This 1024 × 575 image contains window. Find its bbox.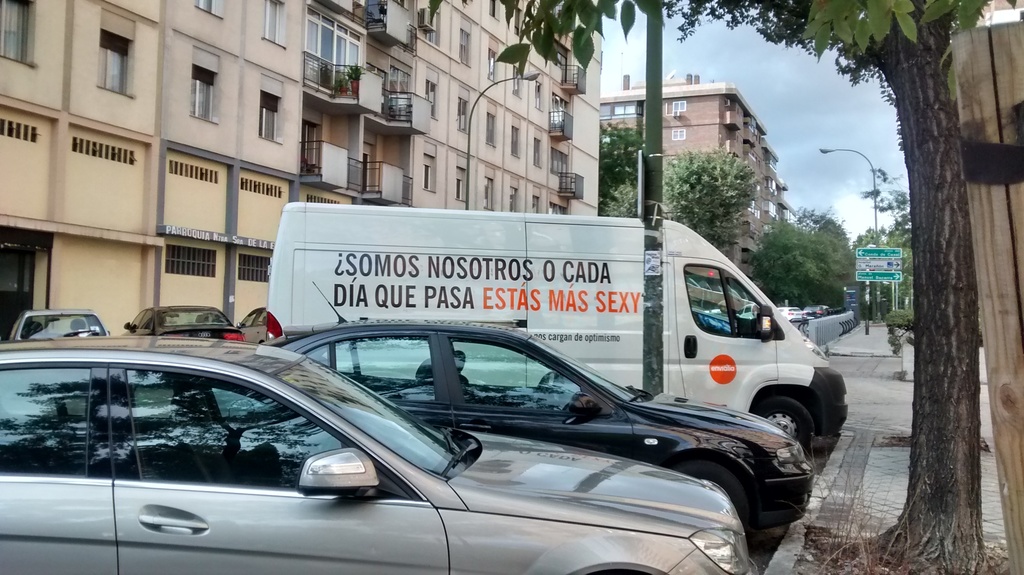
(236,253,271,283).
